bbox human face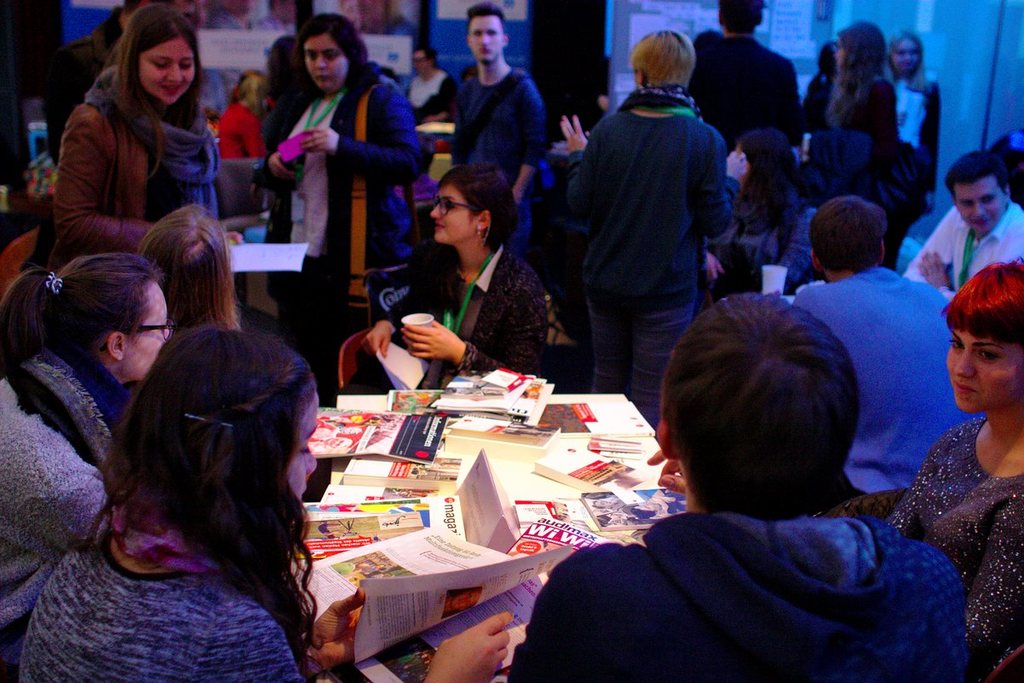
box=[428, 179, 469, 249]
